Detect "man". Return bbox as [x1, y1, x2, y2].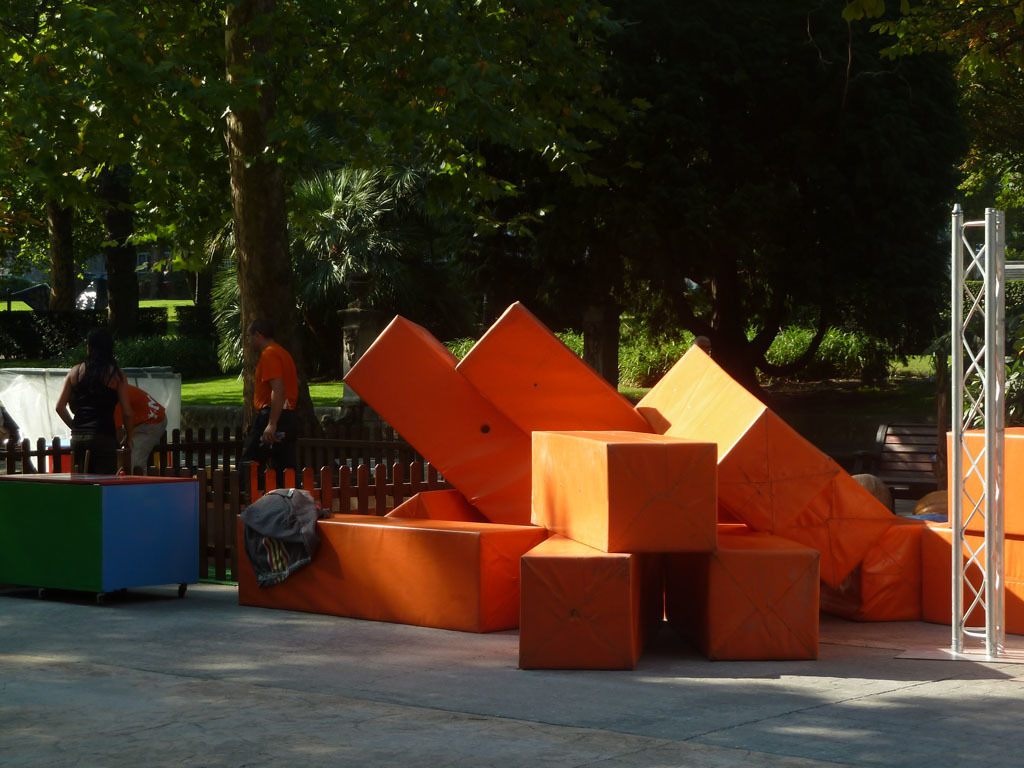
[71, 340, 182, 486].
